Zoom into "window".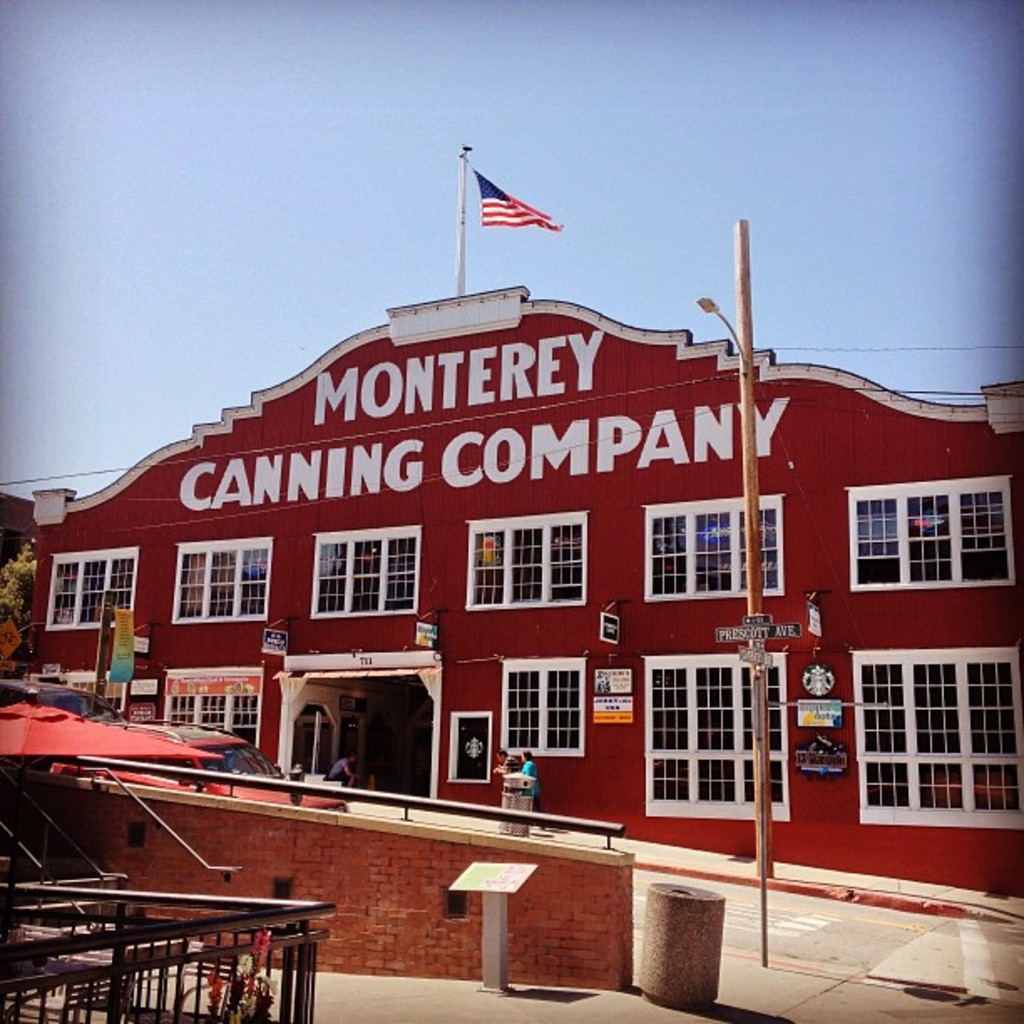
Zoom target: locate(880, 651, 991, 828).
